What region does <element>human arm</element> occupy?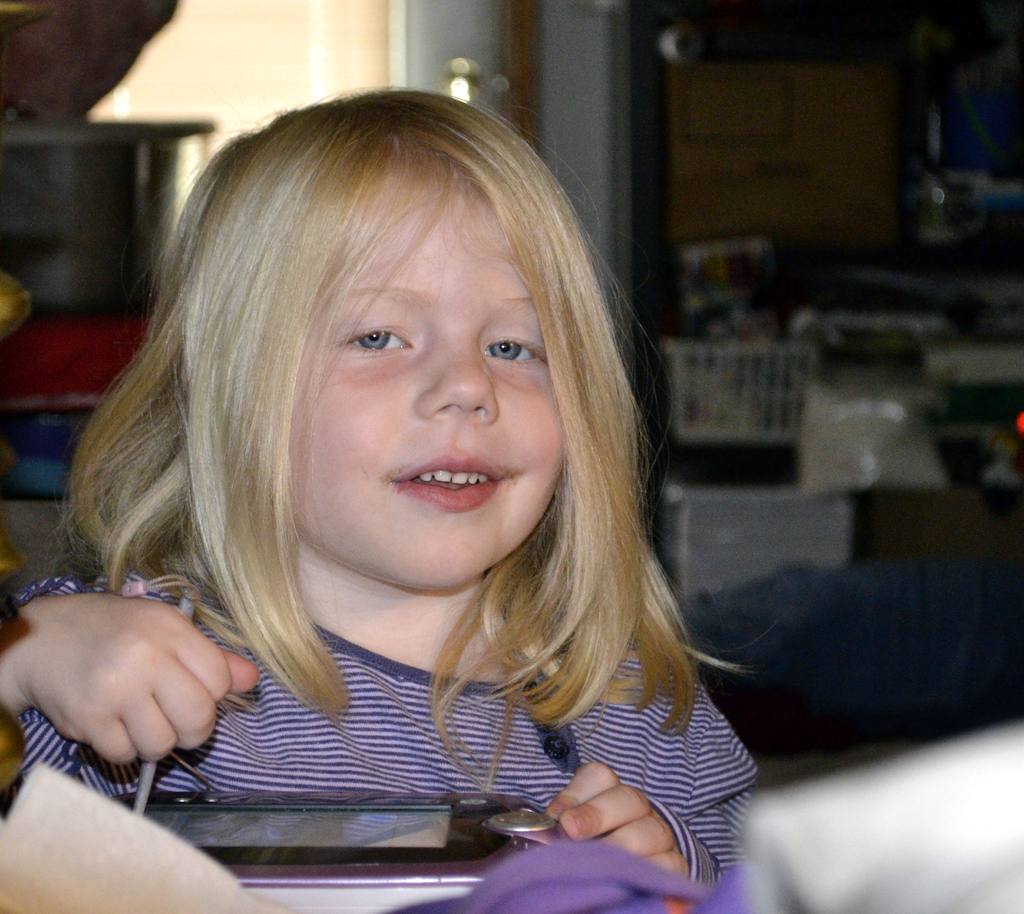
locate(0, 535, 284, 841).
